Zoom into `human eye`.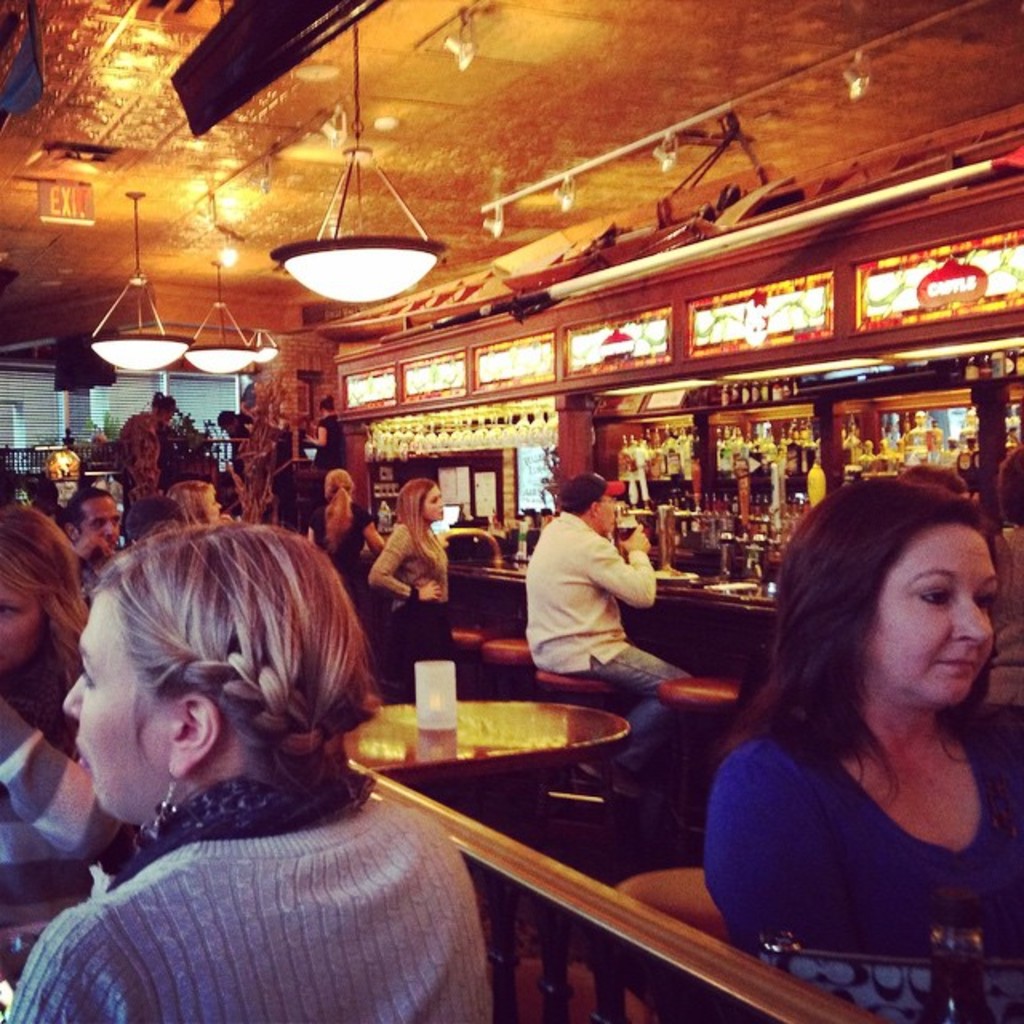
Zoom target: <box>75,661,106,691</box>.
